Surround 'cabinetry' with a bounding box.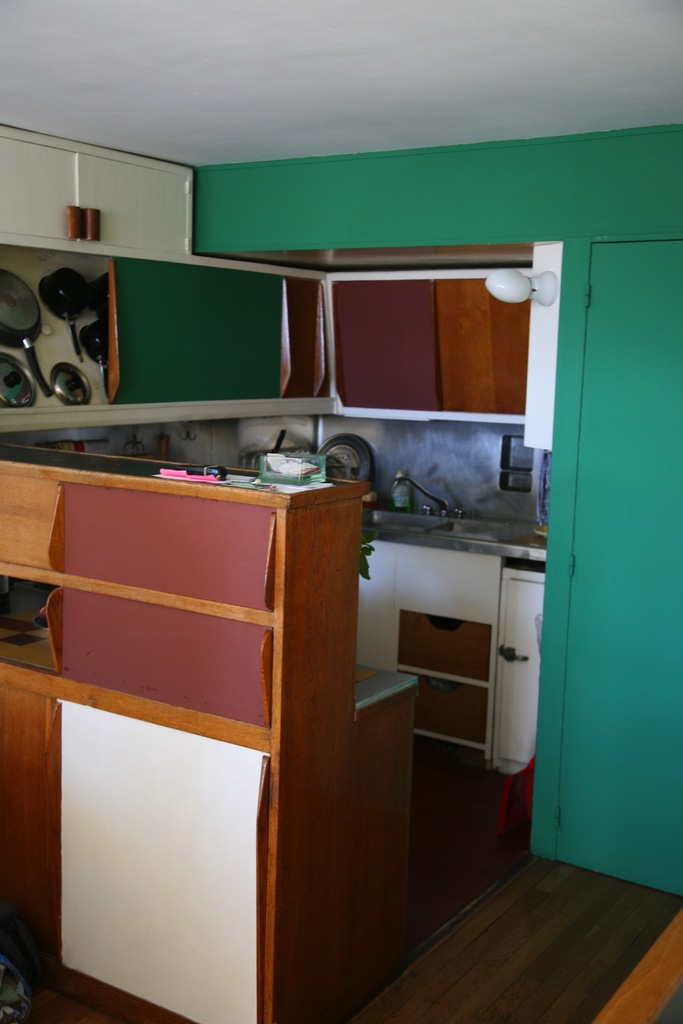
(322, 260, 555, 444).
